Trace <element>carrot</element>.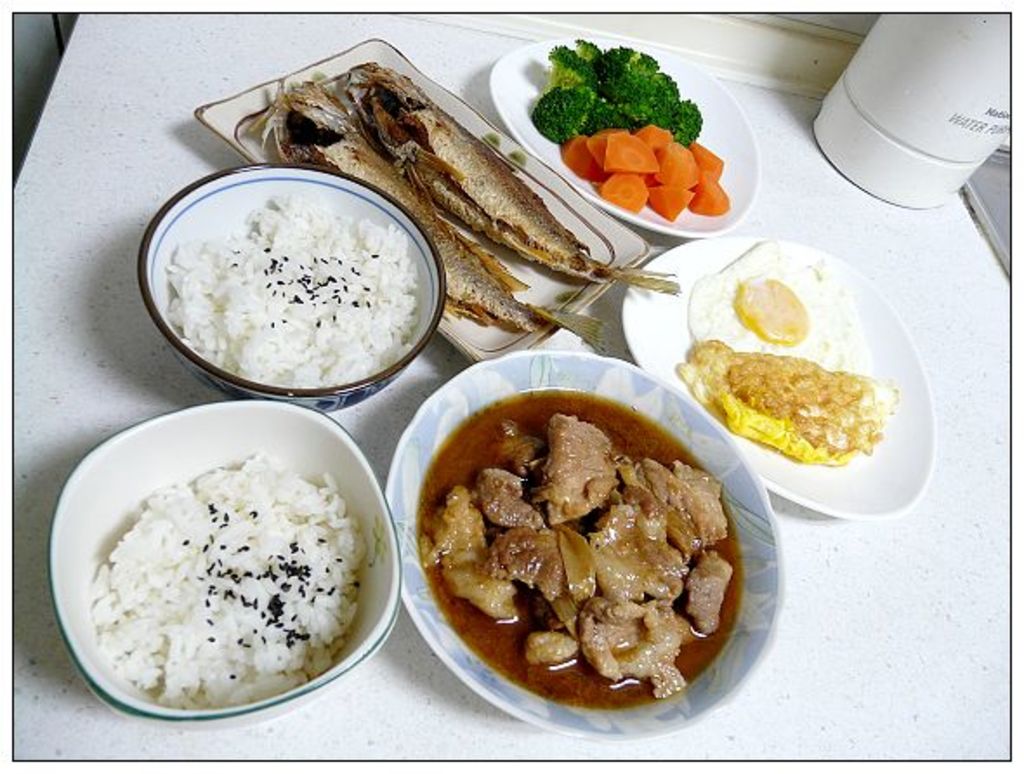
Traced to region(703, 149, 725, 184).
